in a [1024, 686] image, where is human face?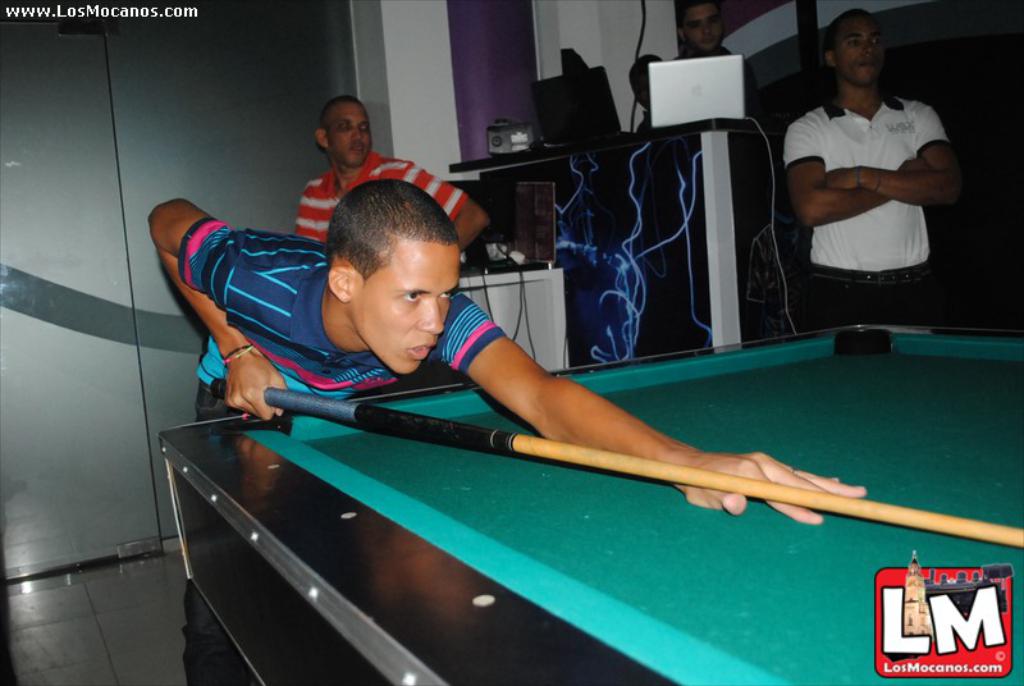
[x1=835, y1=17, x2=890, y2=84].
